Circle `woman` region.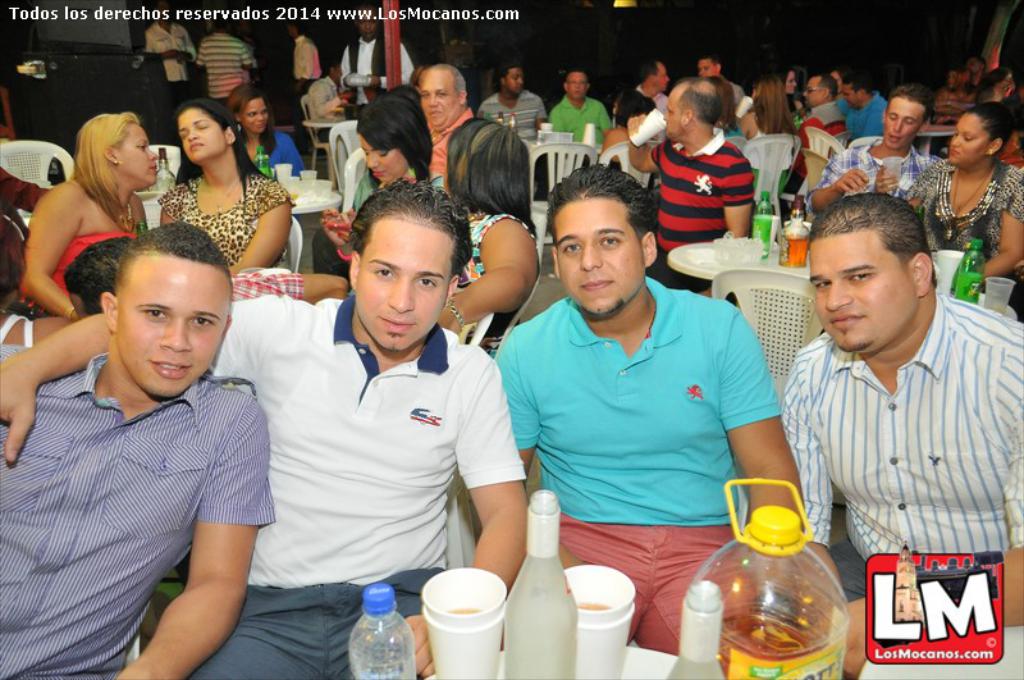
Region: bbox(9, 120, 173, 338).
